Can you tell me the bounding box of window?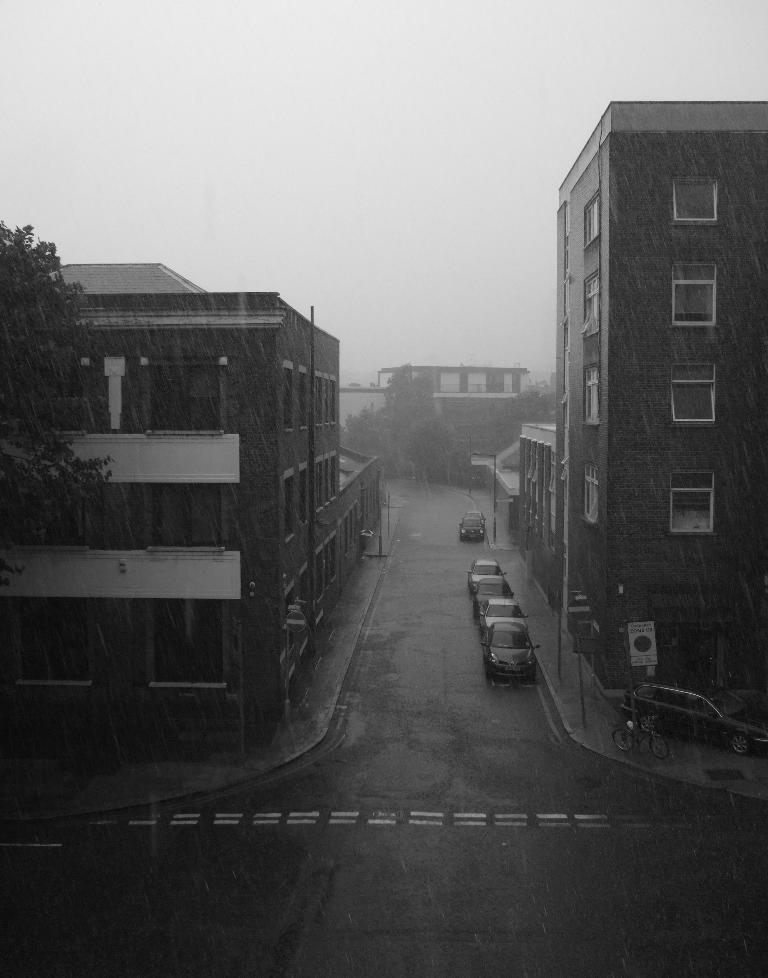
(151, 604, 226, 687).
